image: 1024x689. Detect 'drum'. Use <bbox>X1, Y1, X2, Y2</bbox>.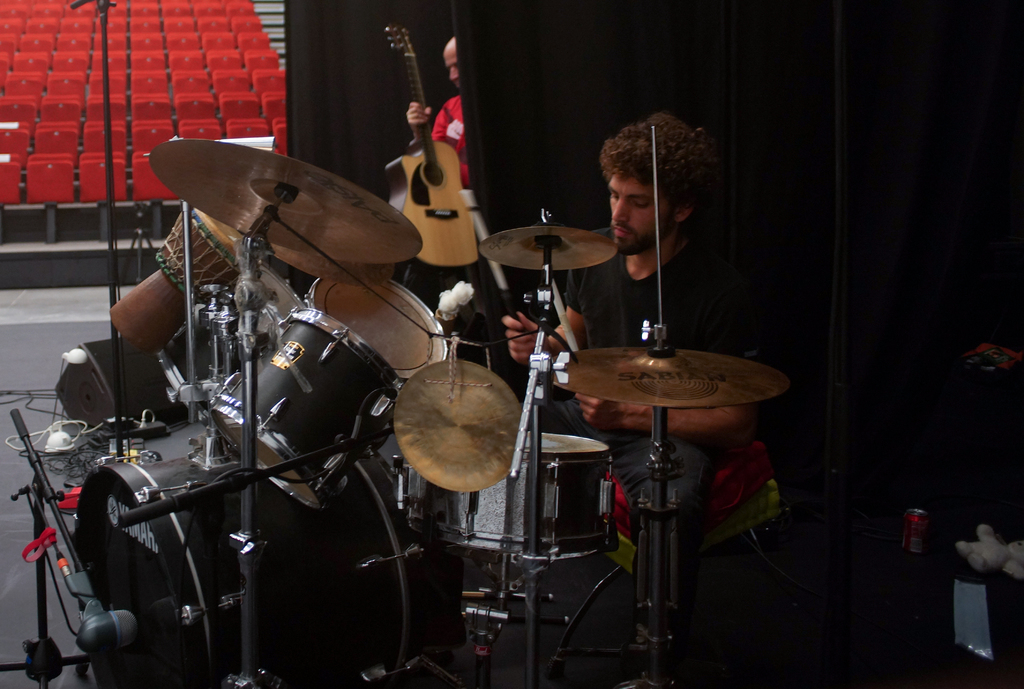
<bbox>107, 209, 246, 356</bbox>.
